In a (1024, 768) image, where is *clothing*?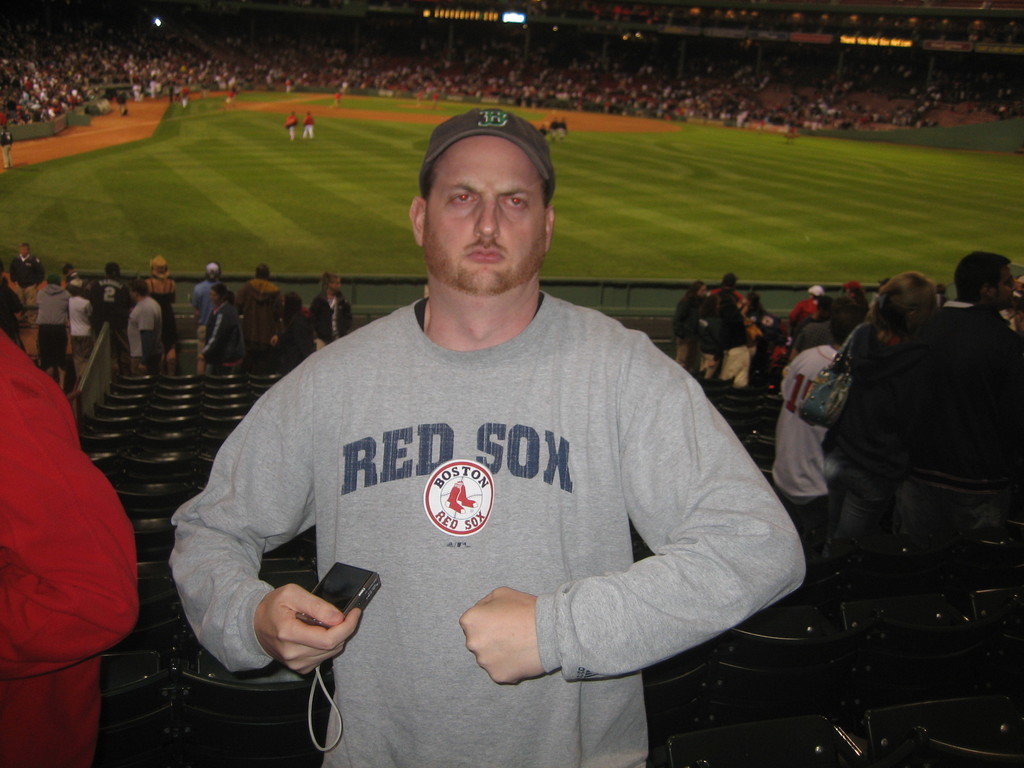
l=167, t=292, r=802, b=767.
